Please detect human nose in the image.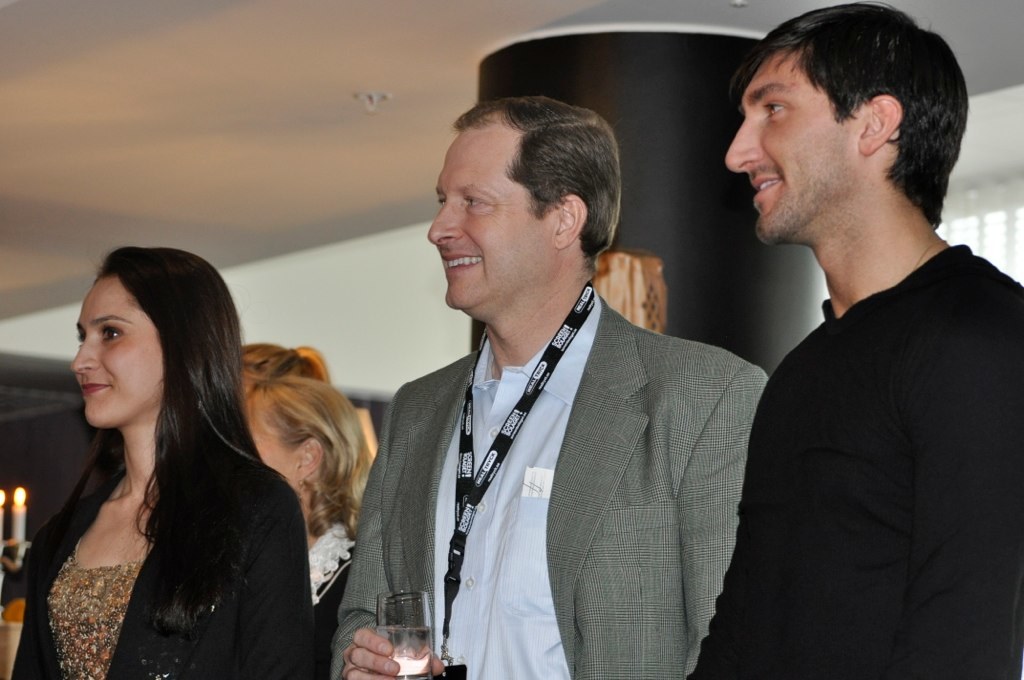
l=73, t=333, r=94, b=373.
